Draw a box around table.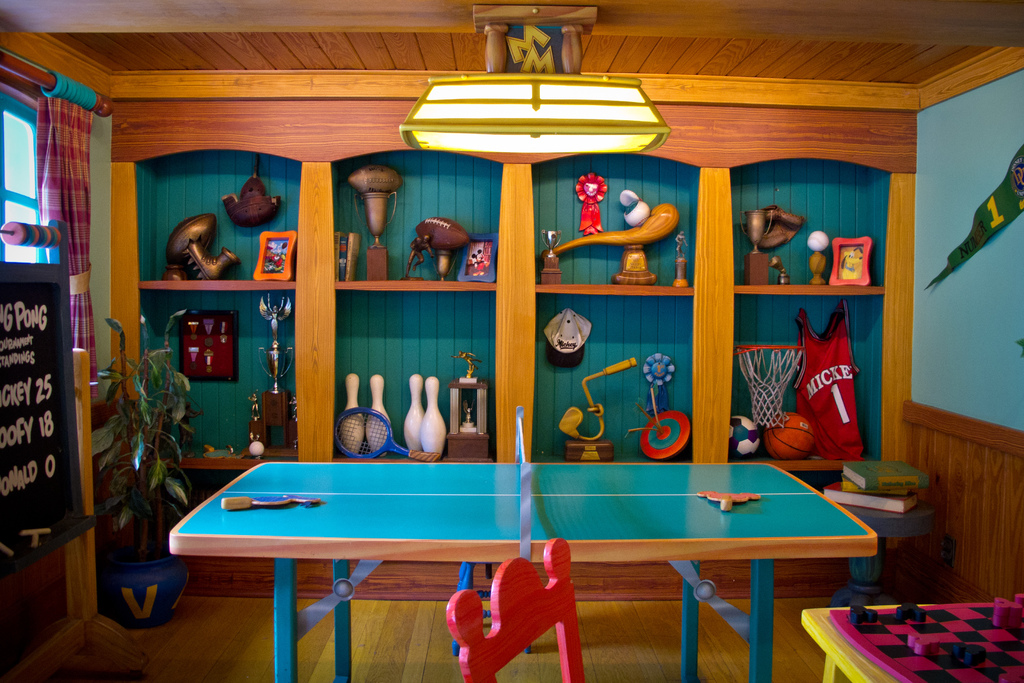
[left=824, top=493, right=941, bottom=604].
